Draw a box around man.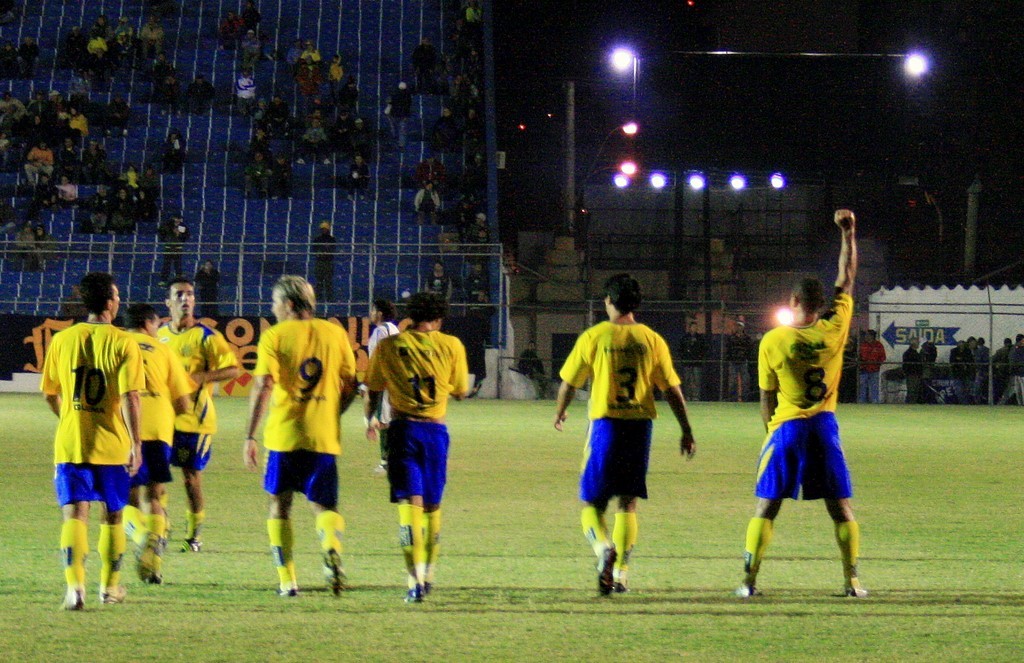
119/299/195/585.
